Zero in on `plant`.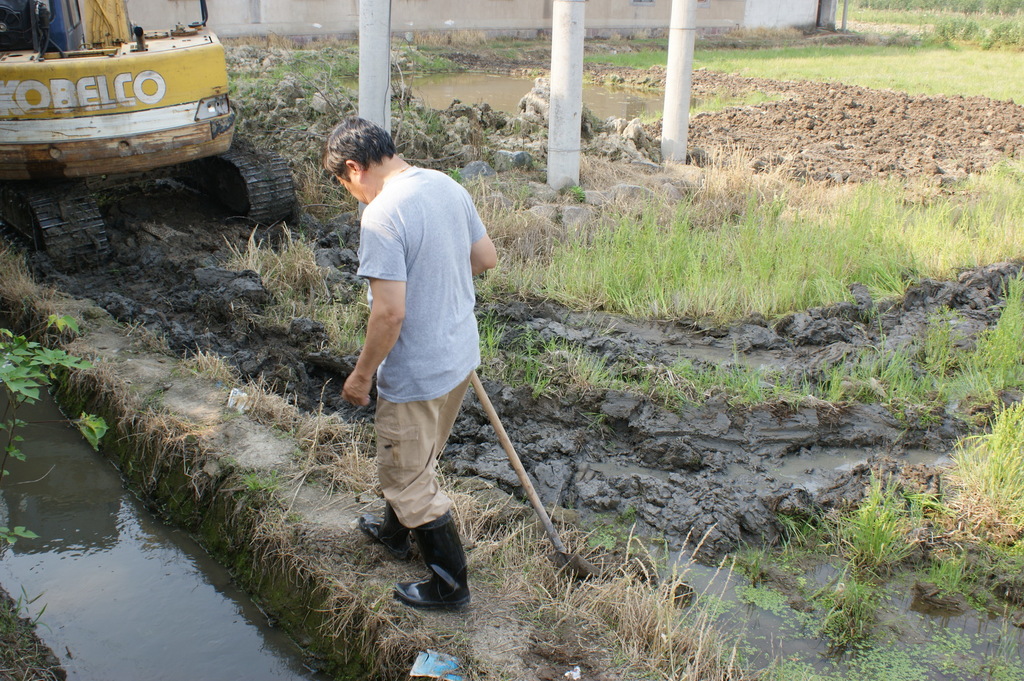
Zeroed in: [x1=209, y1=212, x2=371, y2=353].
